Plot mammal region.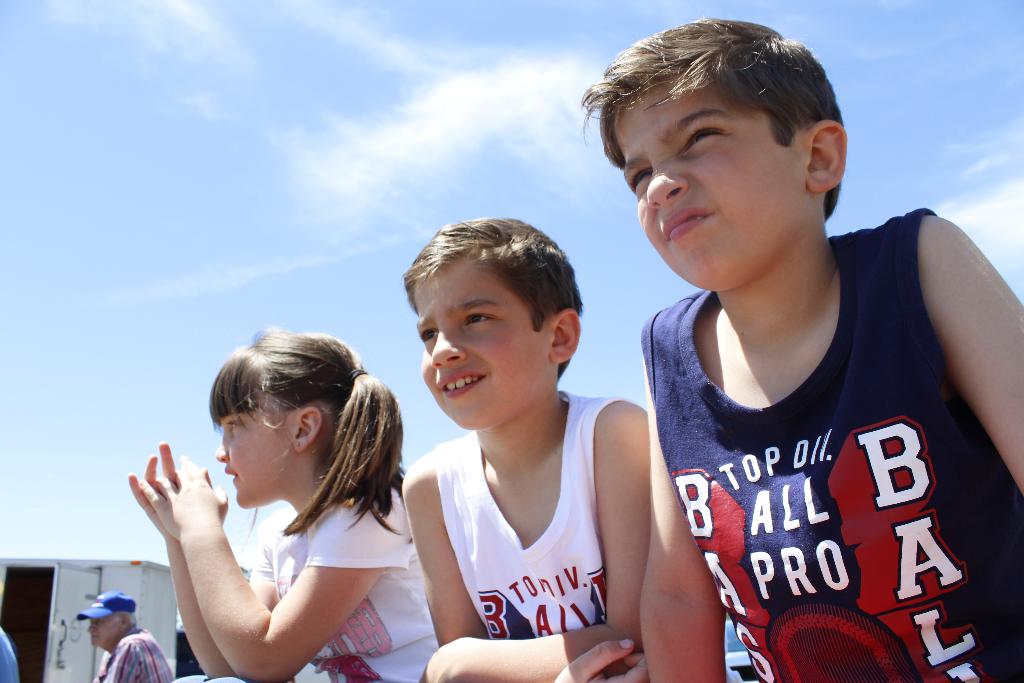
Plotted at bbox=(125, 325, 442, 682).
